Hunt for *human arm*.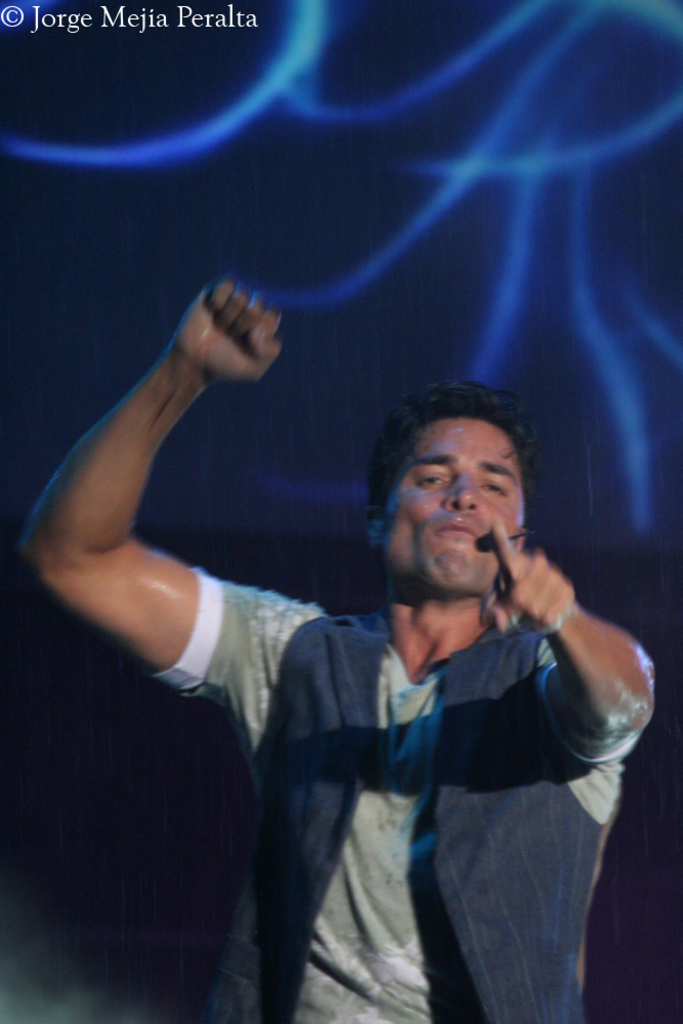
Hunted down at pyautogui.locateOnScreen(23, 261, 268, 762).
